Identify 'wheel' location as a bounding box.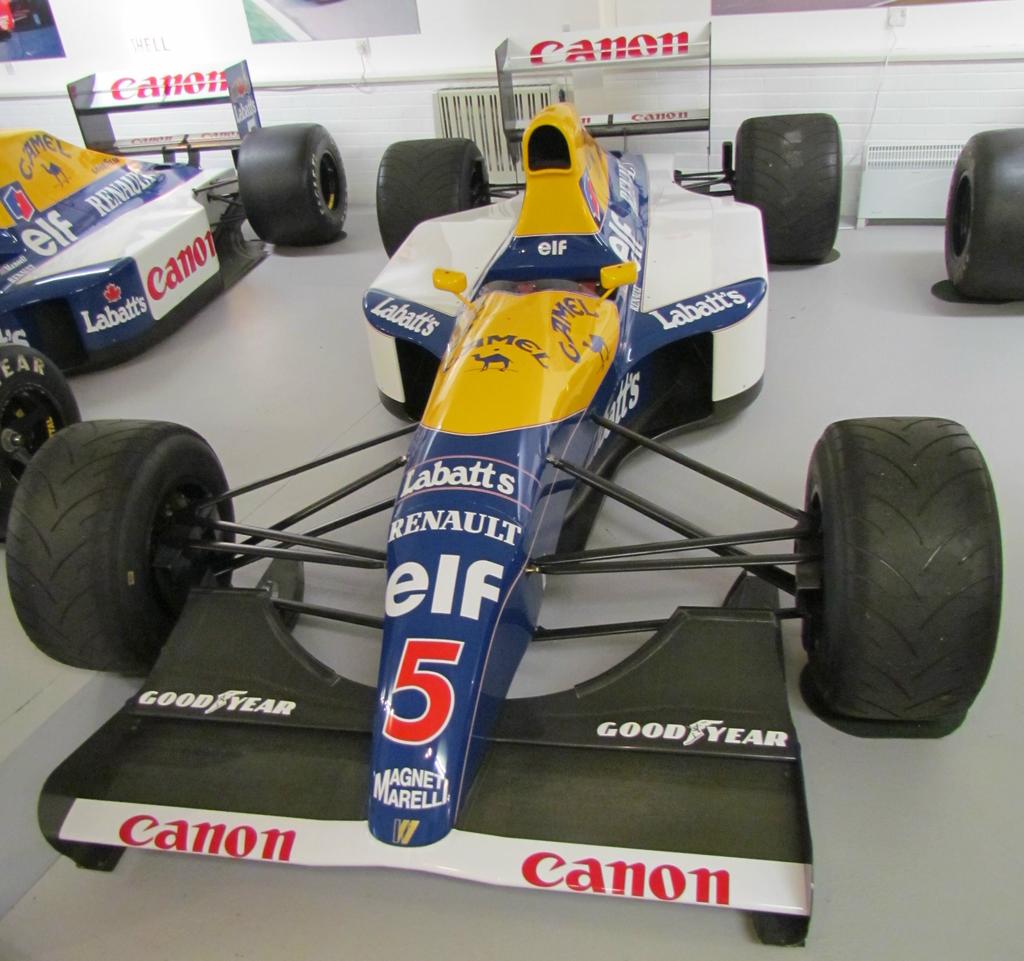
236/124/348/243.
